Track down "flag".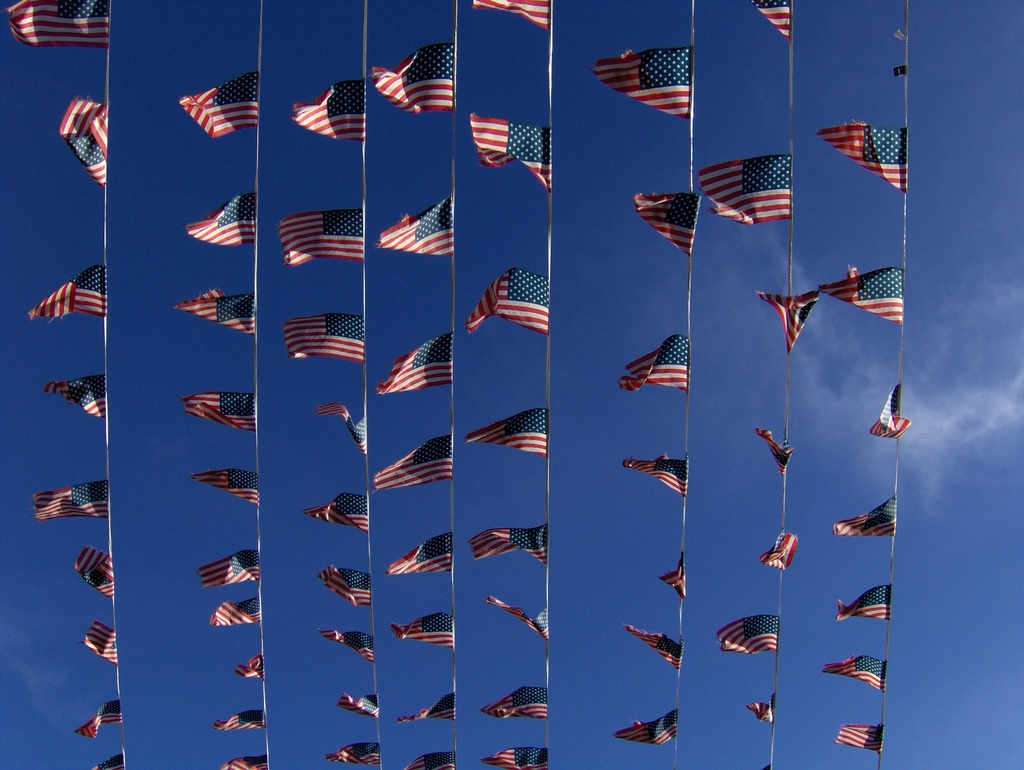
Tracked to [400,690,460,726].
